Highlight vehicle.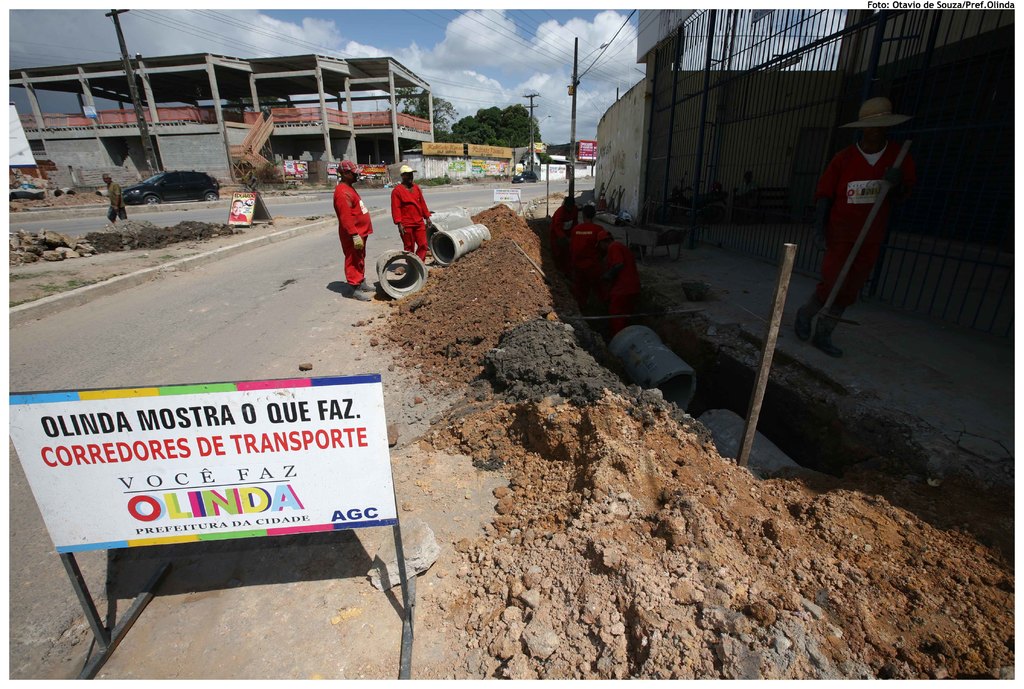
Highlighted region: [513,163,538,182].
